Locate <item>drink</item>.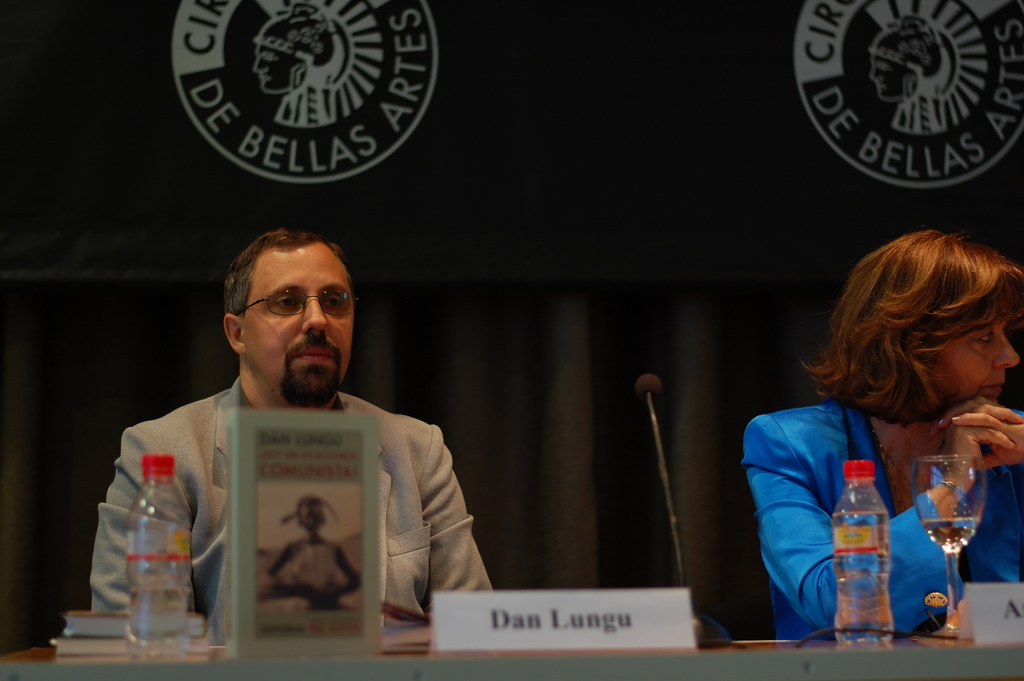
Bounding box: bbox(124, 586, 194, 657).
